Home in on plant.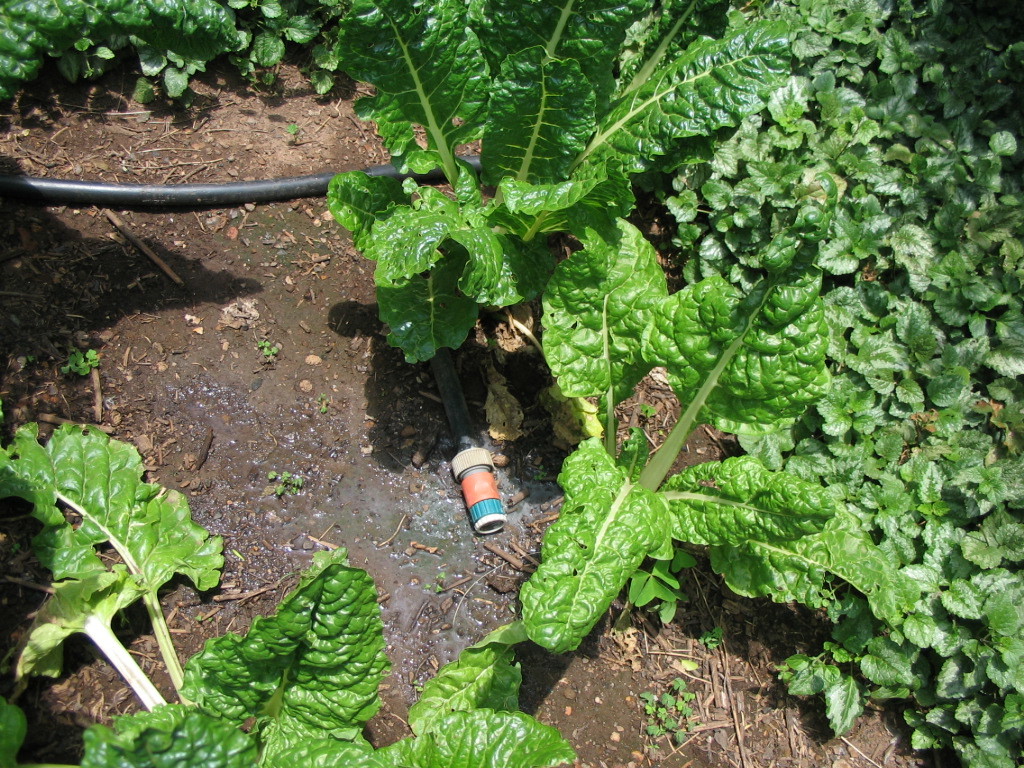
Homed in at (702,622,719,657).
